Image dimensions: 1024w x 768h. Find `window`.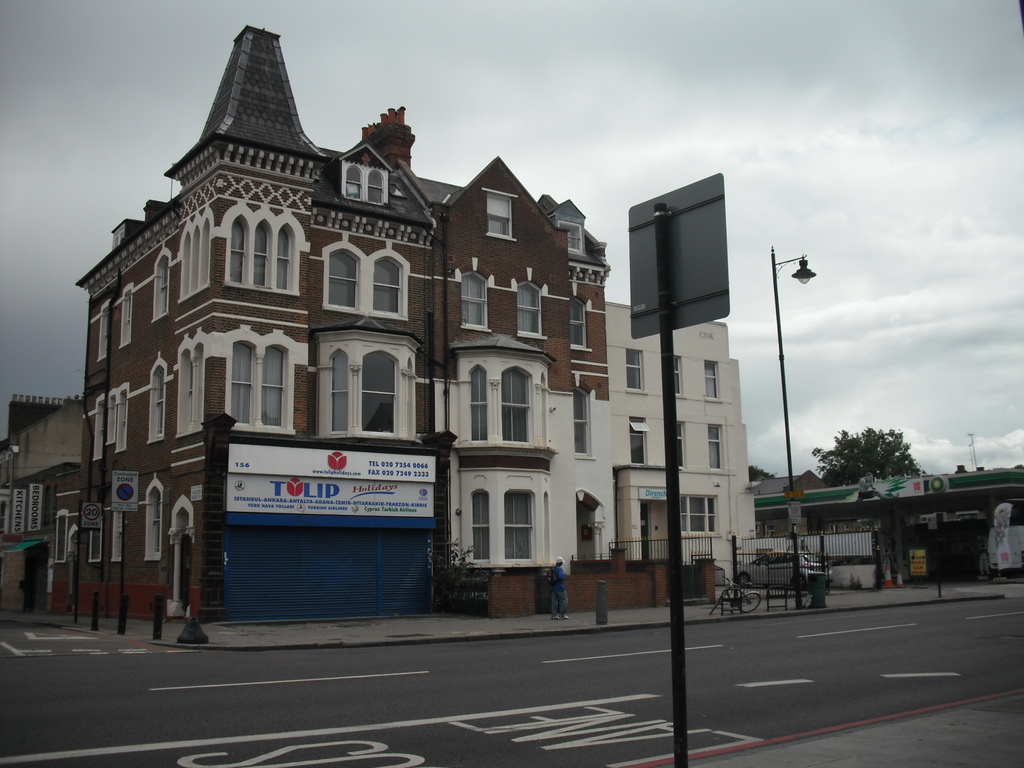
left=226, top=326, right=297, bottom=435.
